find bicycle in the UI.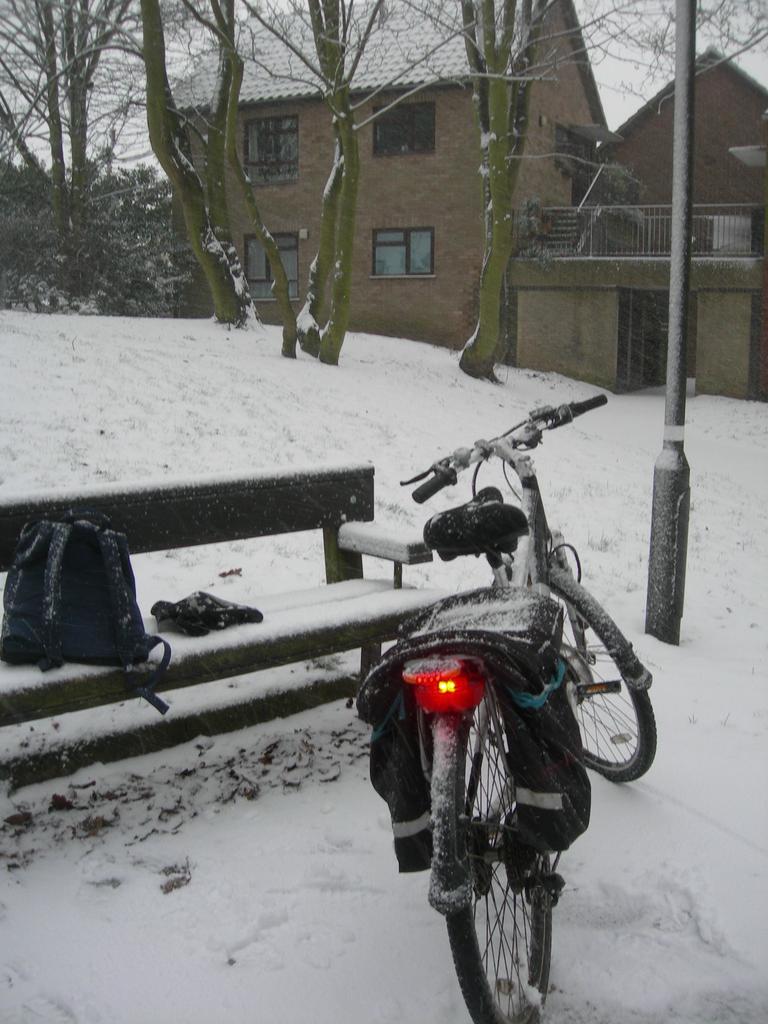
UI element at x1=345, y1=429, x2=642, y2=1007.
